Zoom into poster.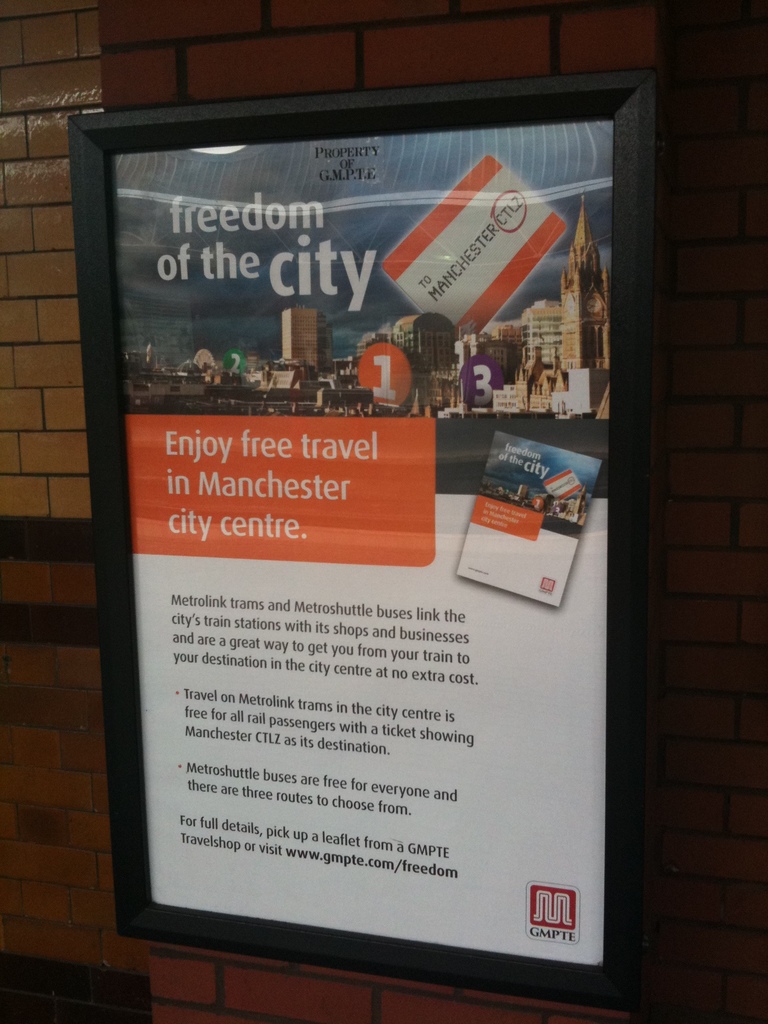
Zoom target: box=[111, 121, 618, 961].
